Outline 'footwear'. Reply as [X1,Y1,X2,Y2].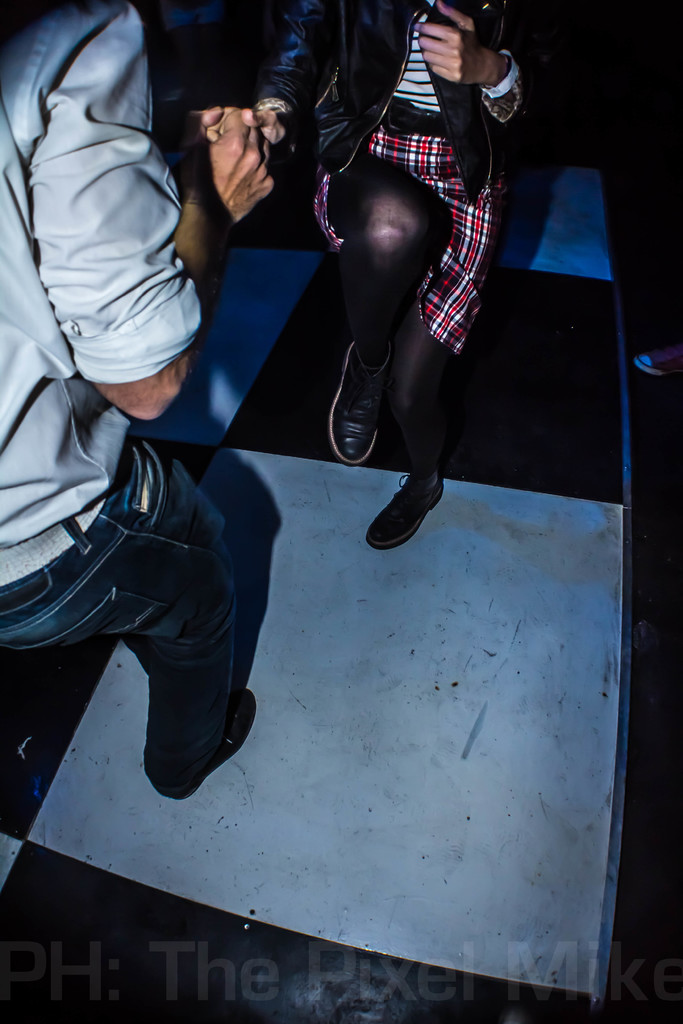
[147,684,259,804].
